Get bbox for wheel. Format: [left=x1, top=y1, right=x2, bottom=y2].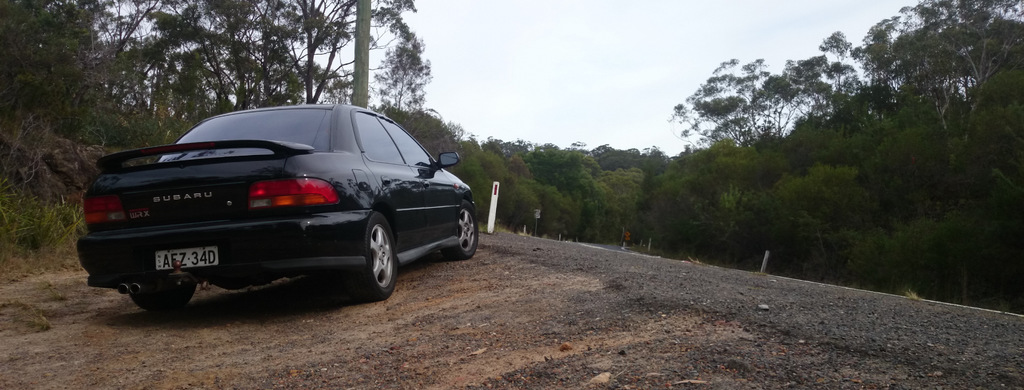
[left=442, top=200, right=479, bottom=261].
